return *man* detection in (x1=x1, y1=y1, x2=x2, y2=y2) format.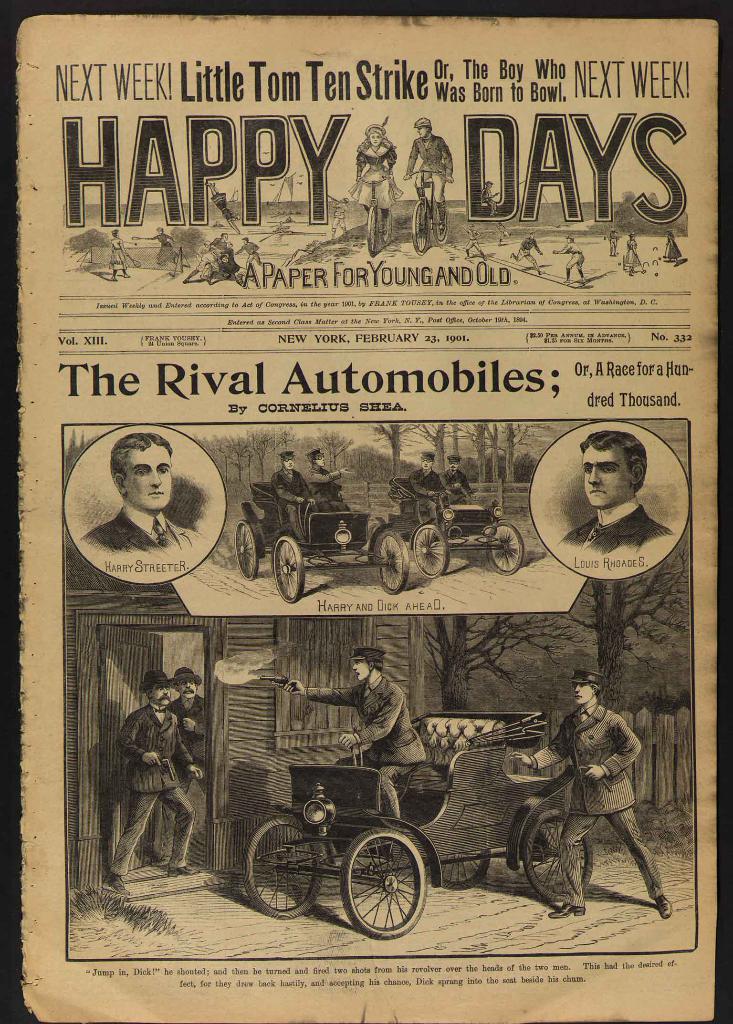
(x1=235, y1=237, x2=267, y2=272).
